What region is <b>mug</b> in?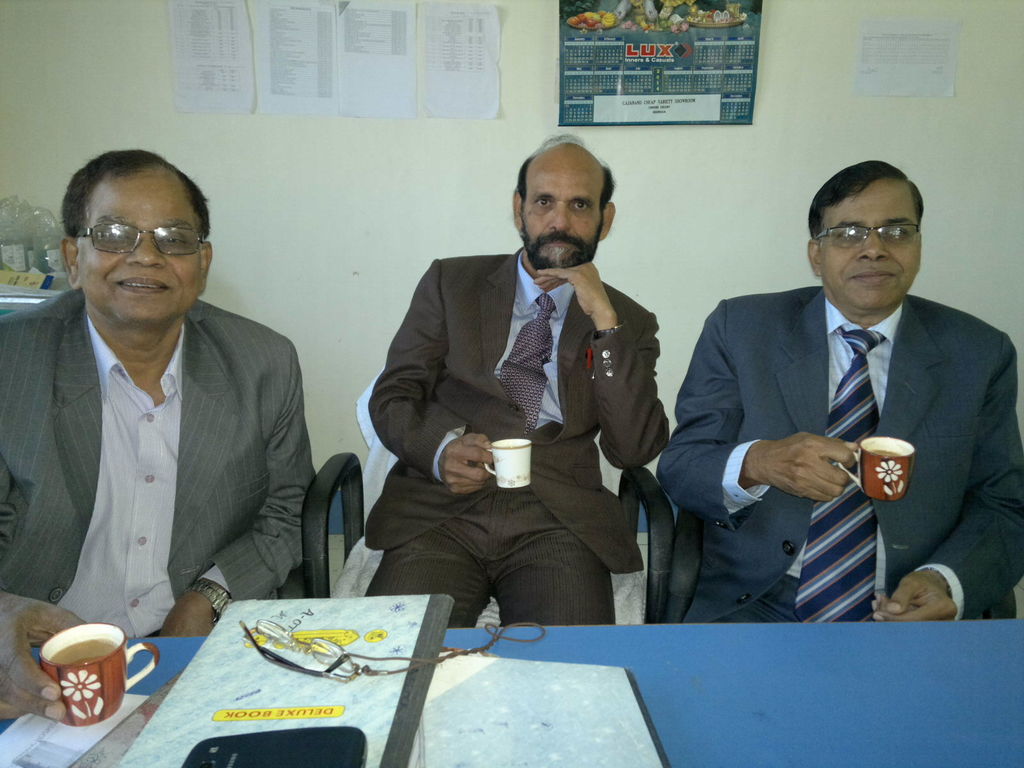
(838, 436, 915, 503).
